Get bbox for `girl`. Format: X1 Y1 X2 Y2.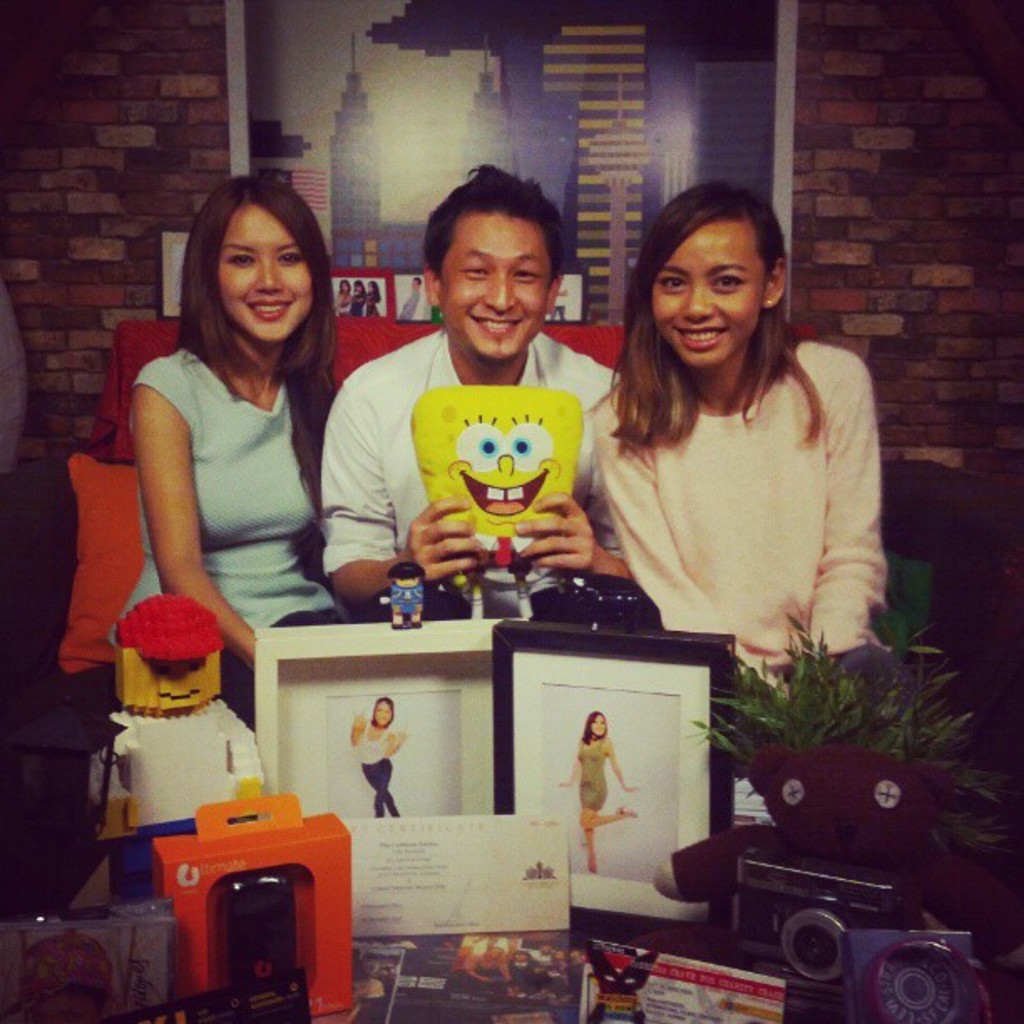
594 186 875 726.
